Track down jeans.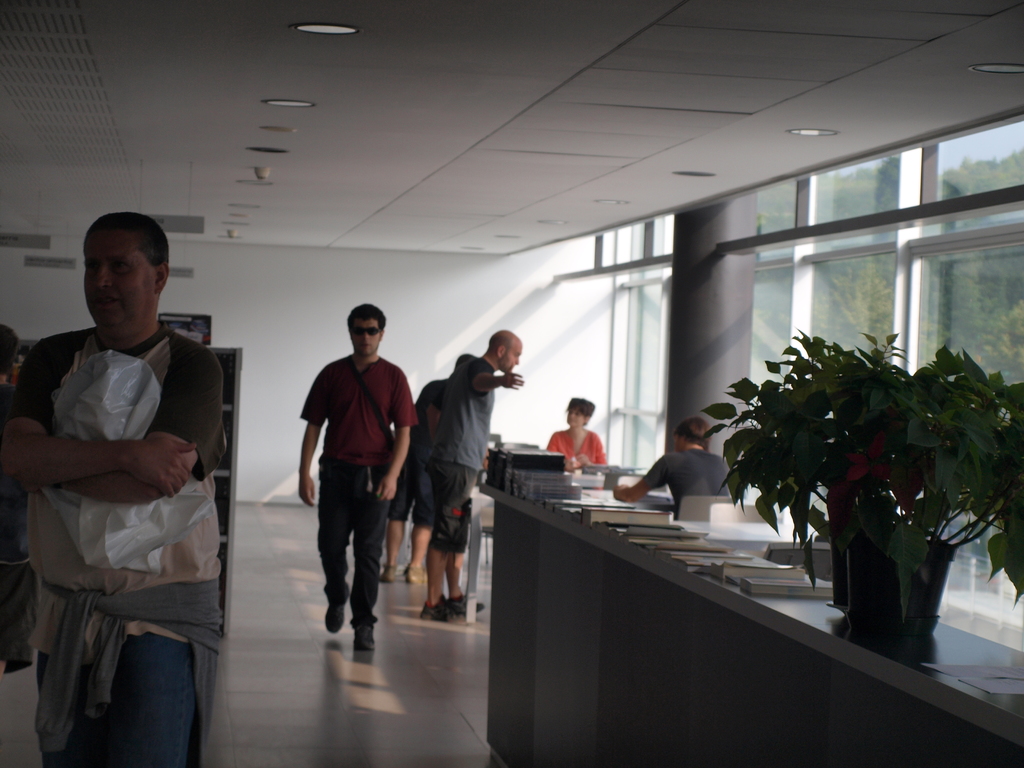
Tracked to detection(314, 467, 390, 625).
